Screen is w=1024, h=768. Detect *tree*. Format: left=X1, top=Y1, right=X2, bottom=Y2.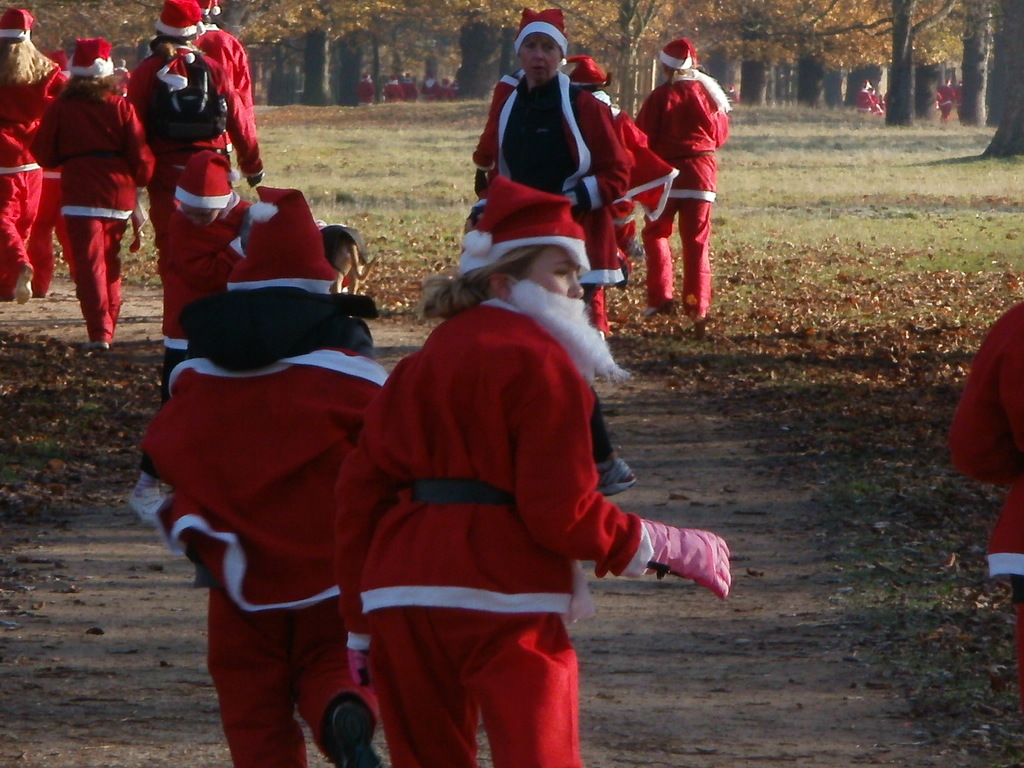
left=0, top=0, right=159, bottom=60.
